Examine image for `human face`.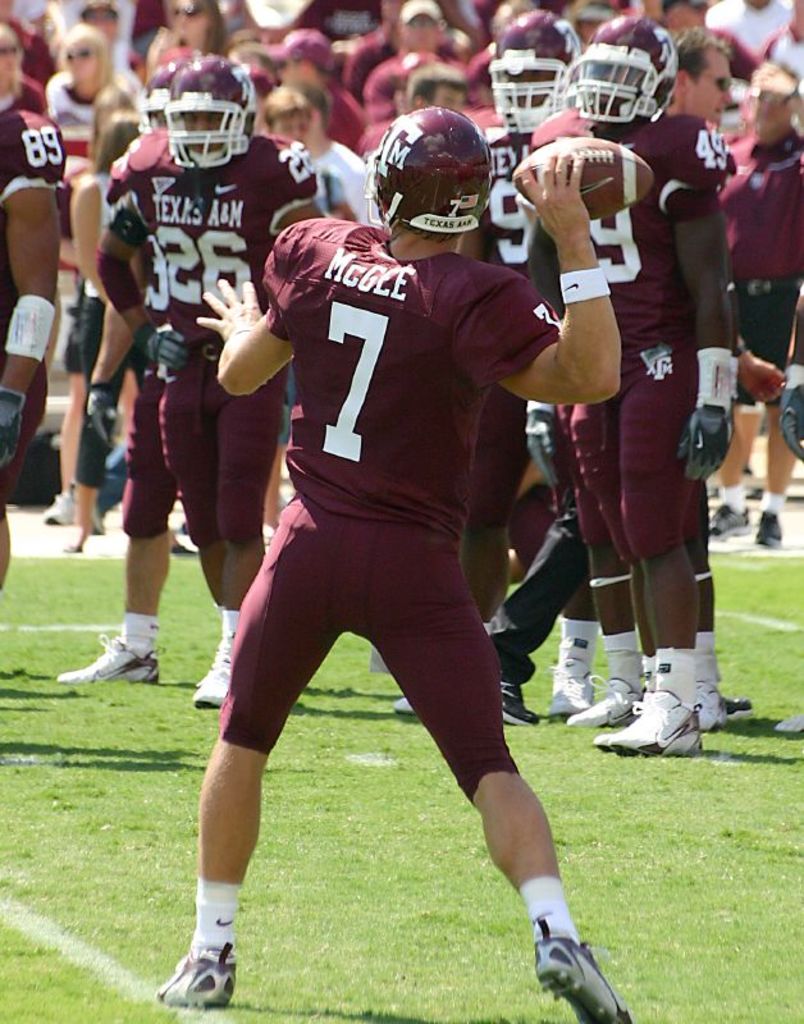
Examination result: left=499, top=65, right=557, bottom=110.
